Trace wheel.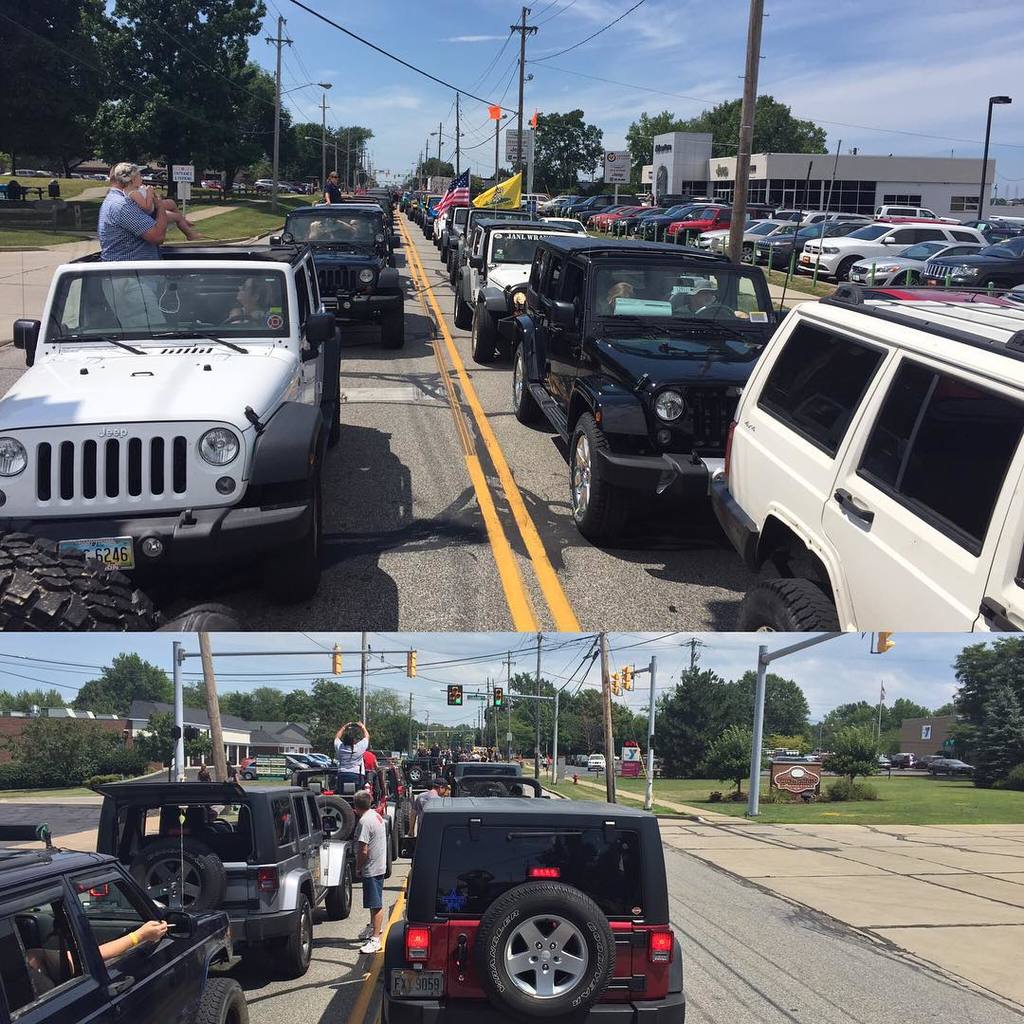
Traced to <box>212,818,232,831</box>.
